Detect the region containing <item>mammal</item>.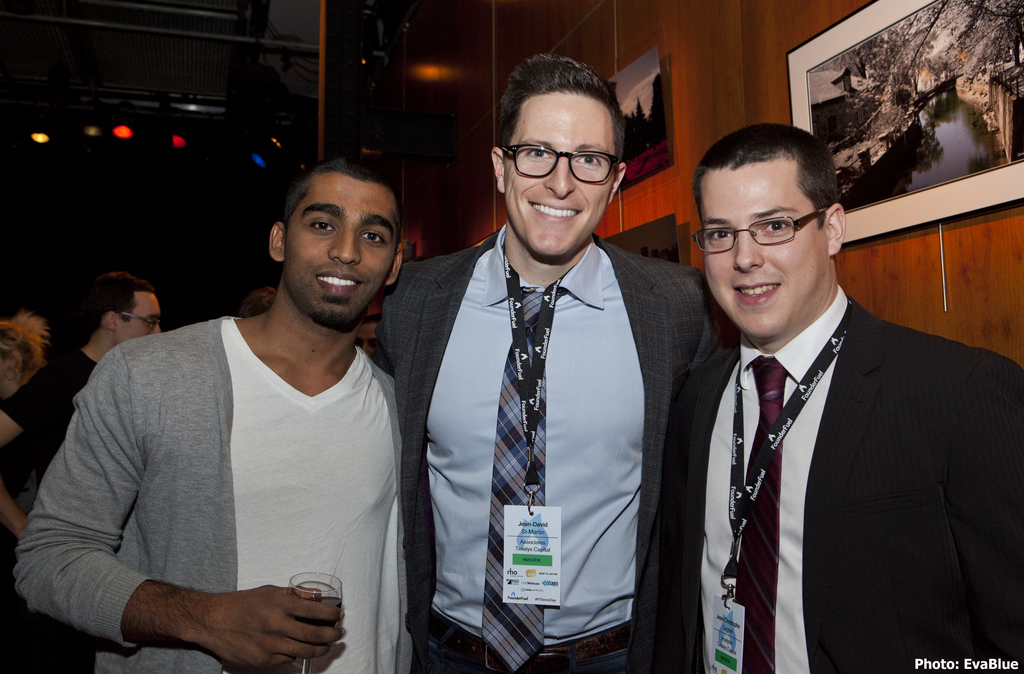
rect(377, 51, 735, 673).
